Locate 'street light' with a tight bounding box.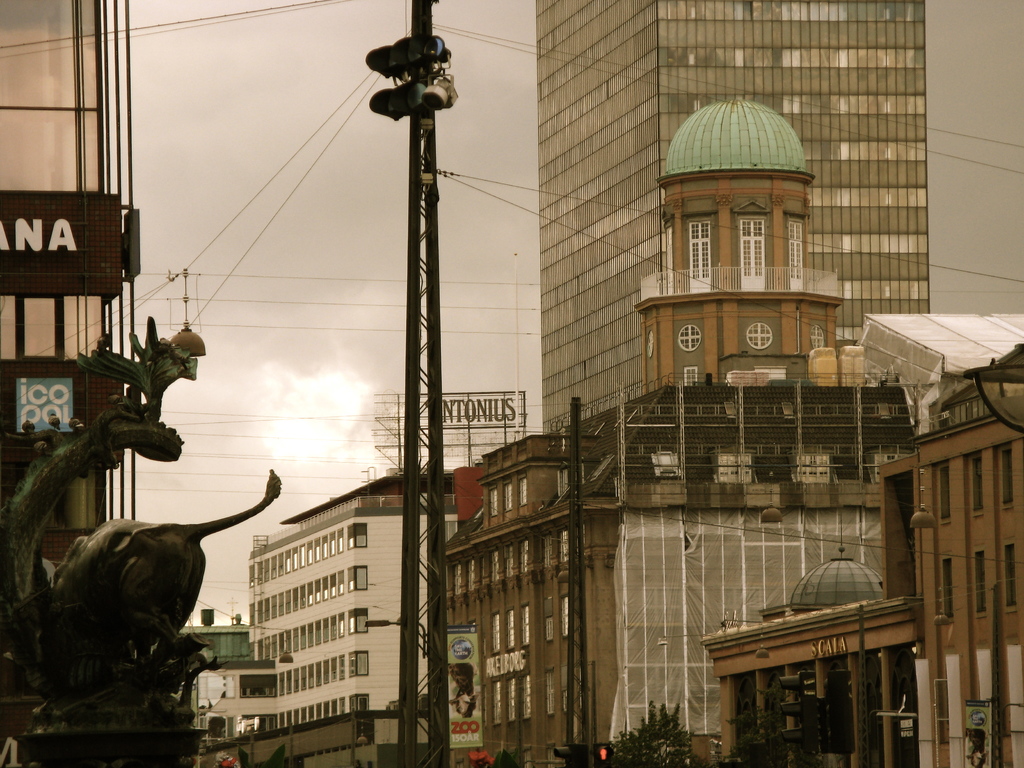
962:340:1023:437.
